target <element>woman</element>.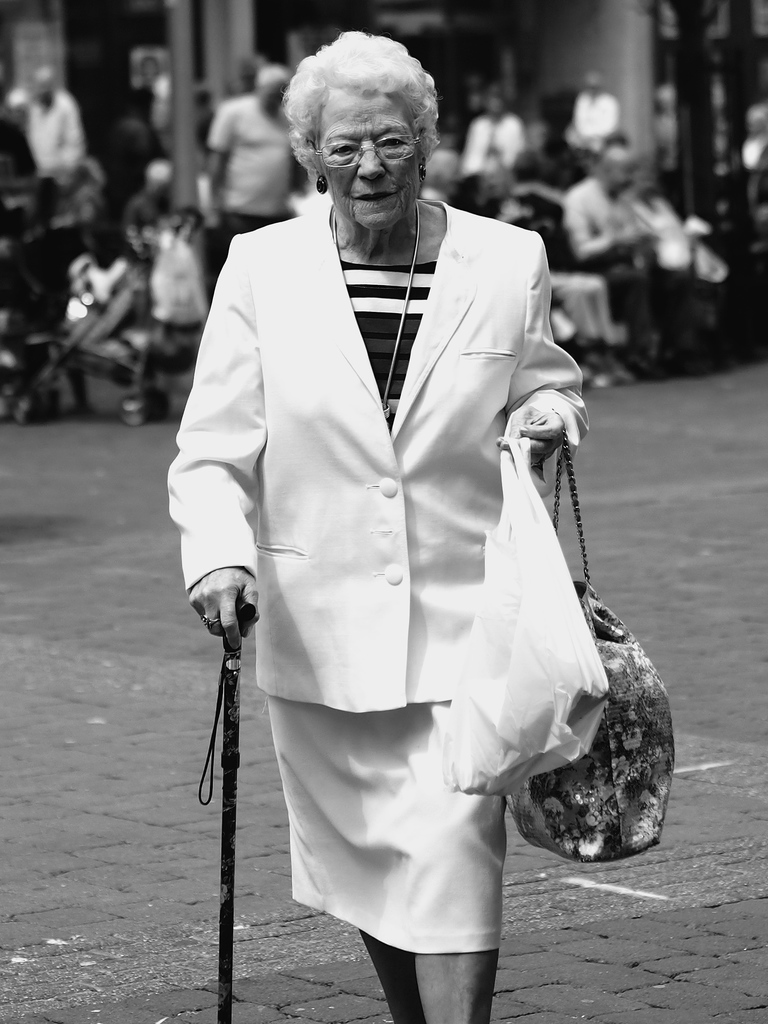
Target region: 166 52 644 996.
